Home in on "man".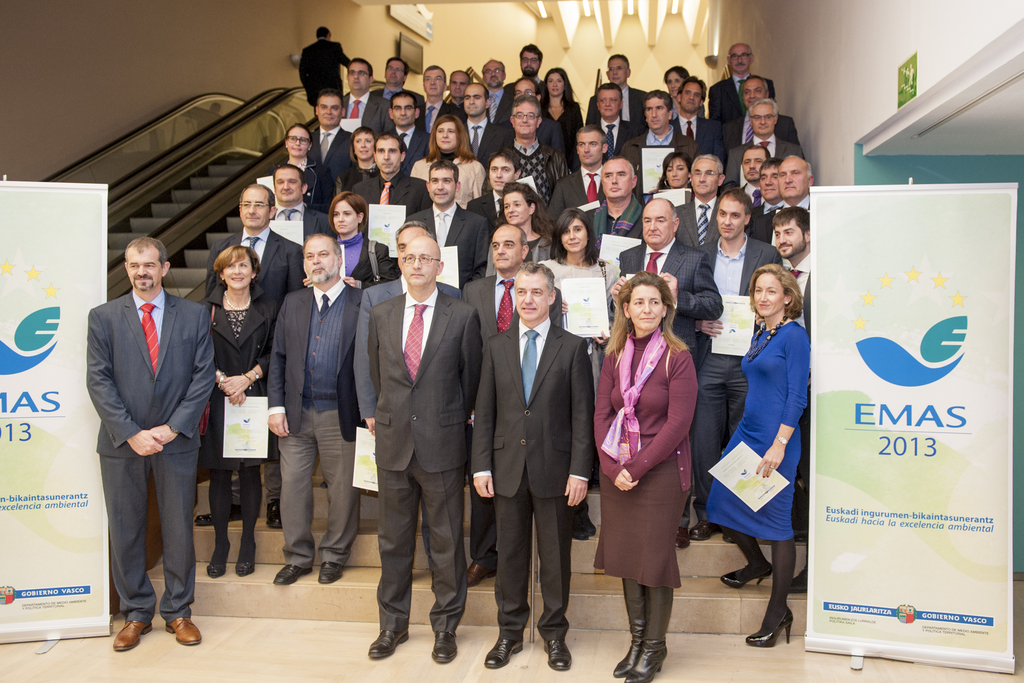
Homed in at [x1=465, y1=149, x2=524, y2=231].
